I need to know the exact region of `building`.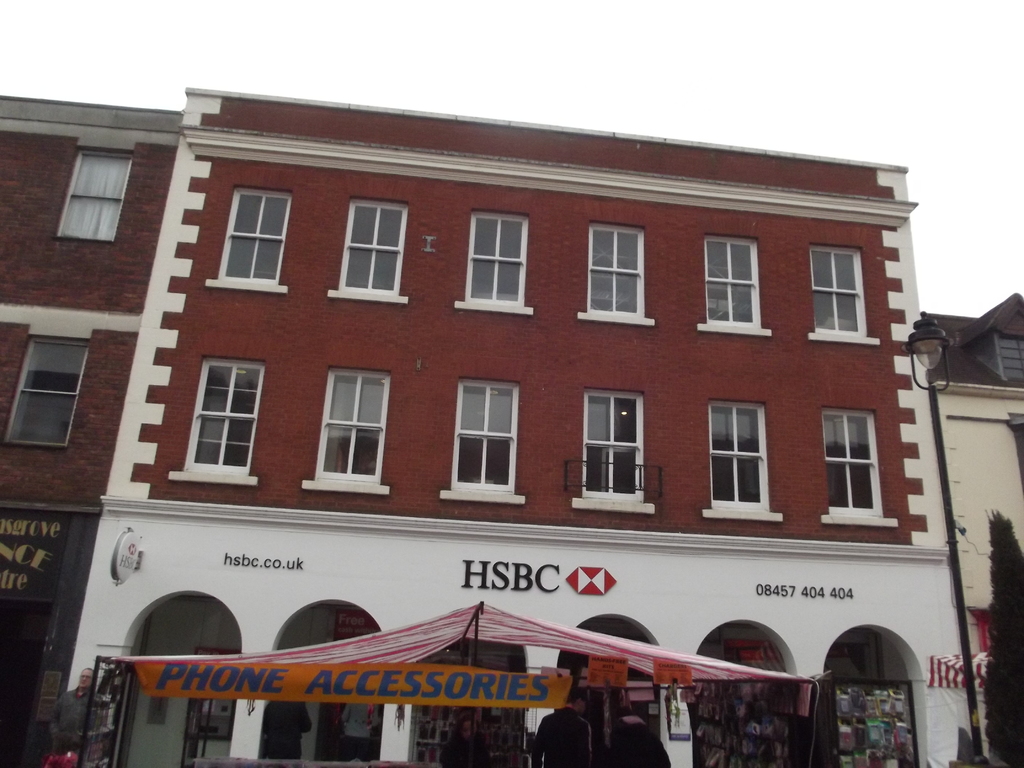
Region: bbox=[49, 90, 991, 767].
